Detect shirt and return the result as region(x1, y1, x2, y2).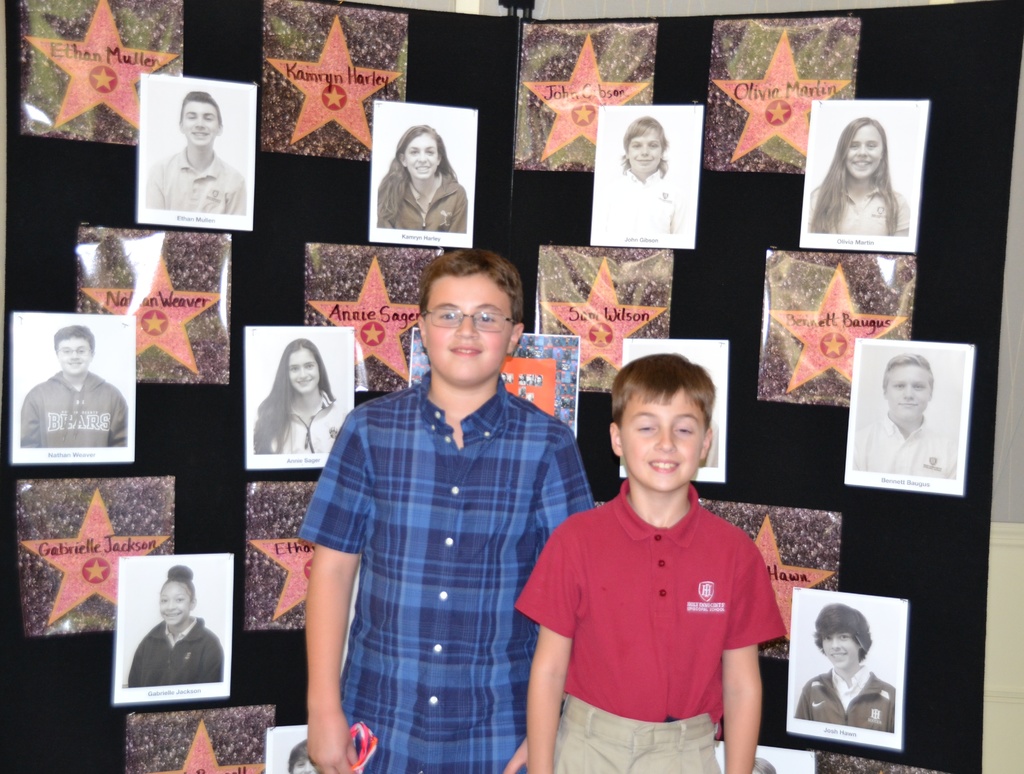
region(295, 371, 596, 773).
